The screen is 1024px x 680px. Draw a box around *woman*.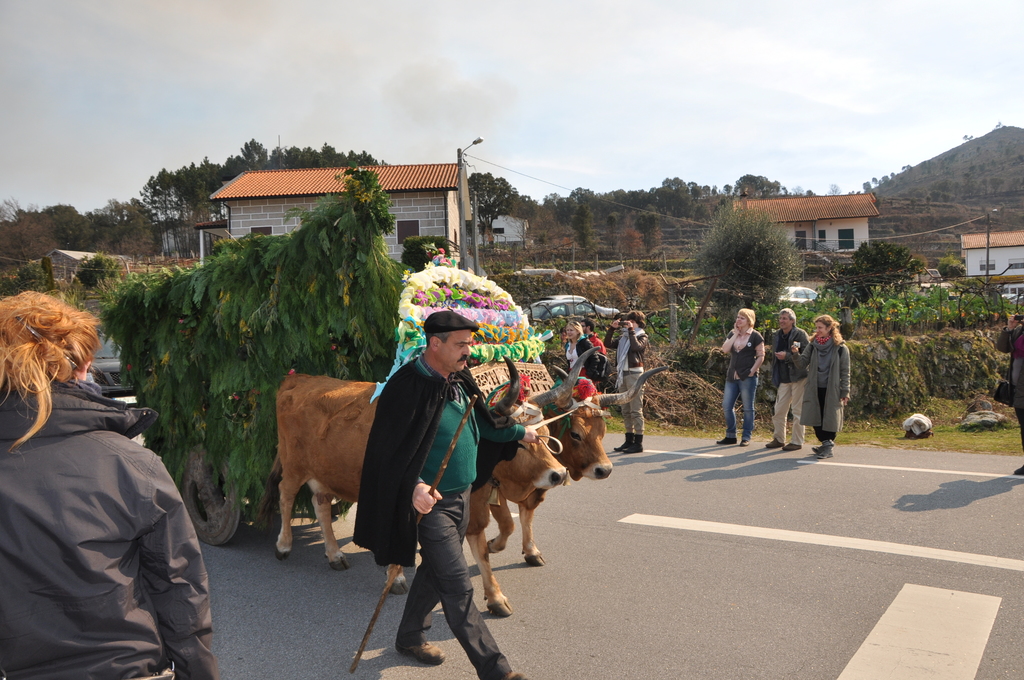
x1=789, y1=305, x2=859, y2=455.
